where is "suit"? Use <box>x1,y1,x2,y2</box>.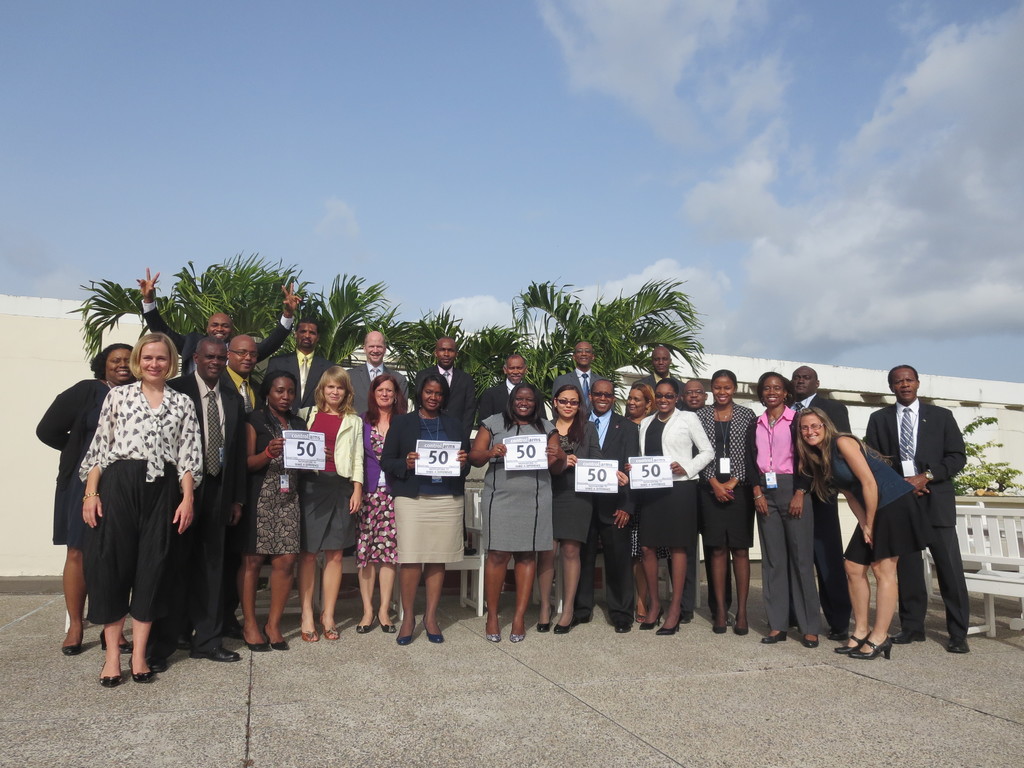
<box>543,419,605,484</box>.
